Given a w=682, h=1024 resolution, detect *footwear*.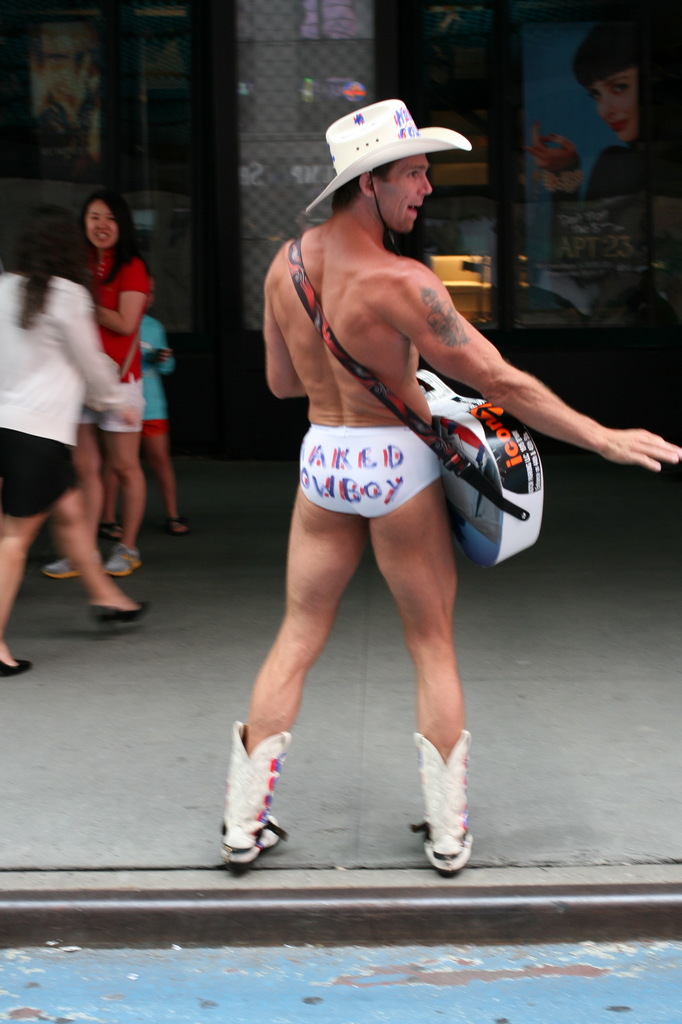
pyautogui.locateOnScreen(216, 721, 287, 873).
